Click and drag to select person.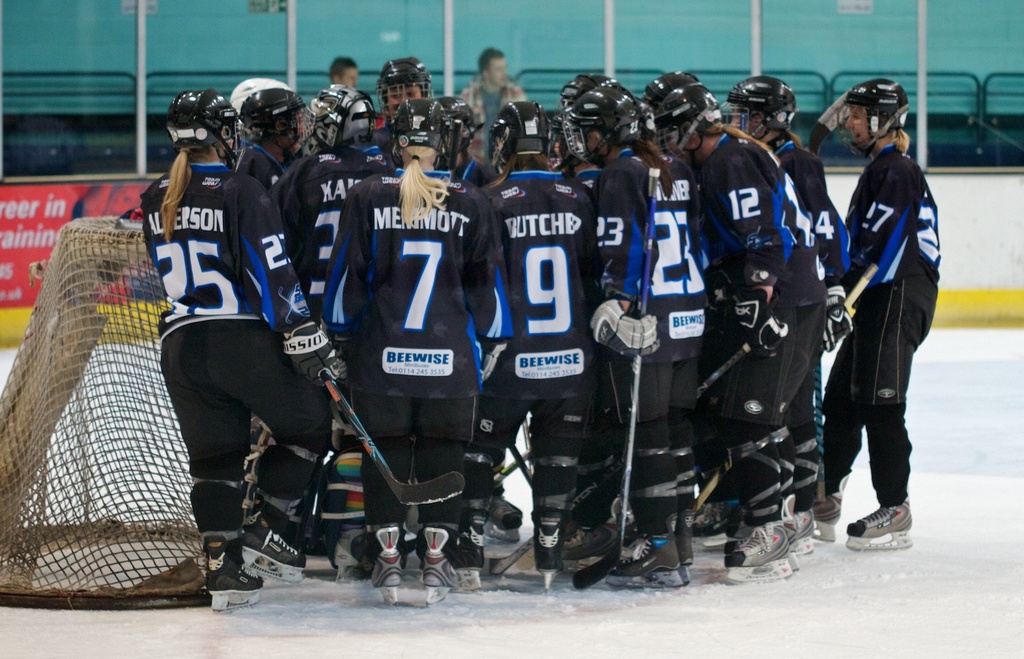
Selection: select_region(648, 79, 836, 580).
